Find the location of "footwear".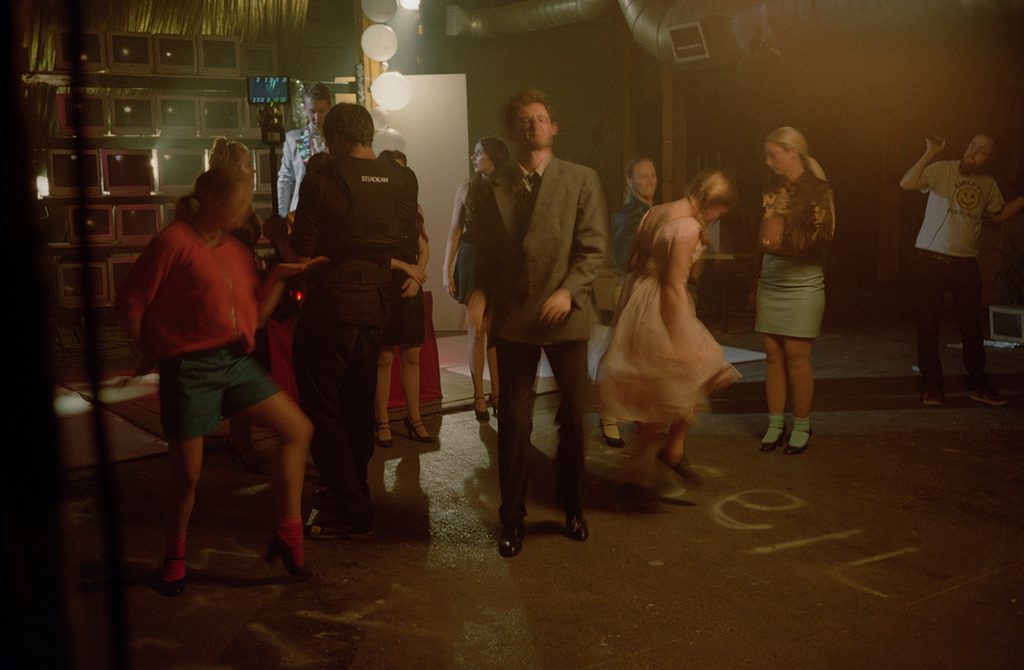
Location: <box>486,398,498,415</box>.
